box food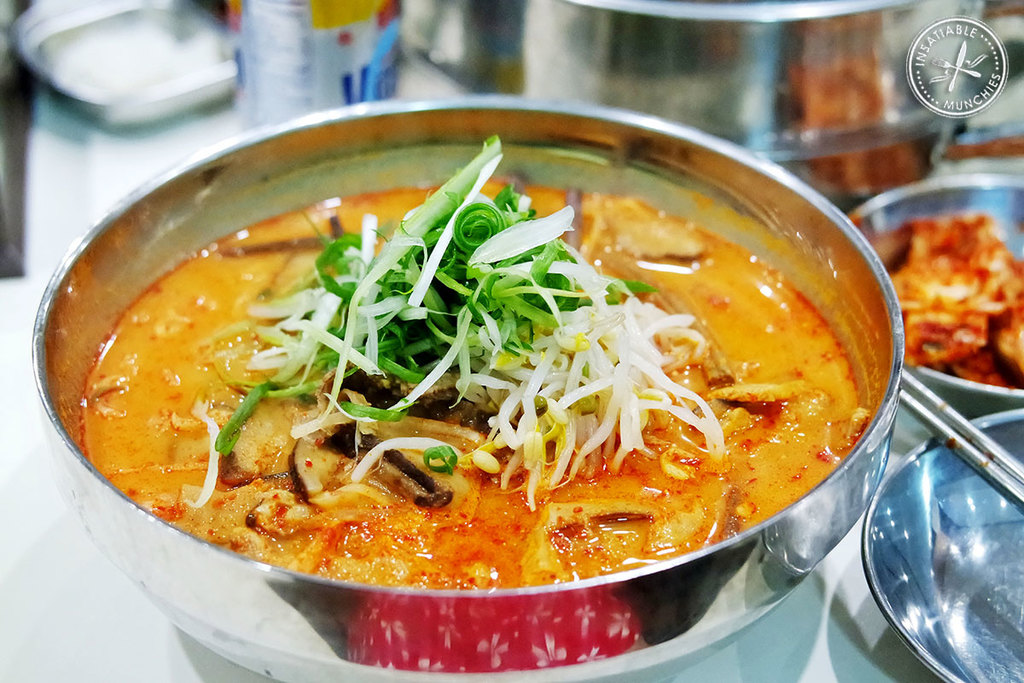
[65,145,864,604]
